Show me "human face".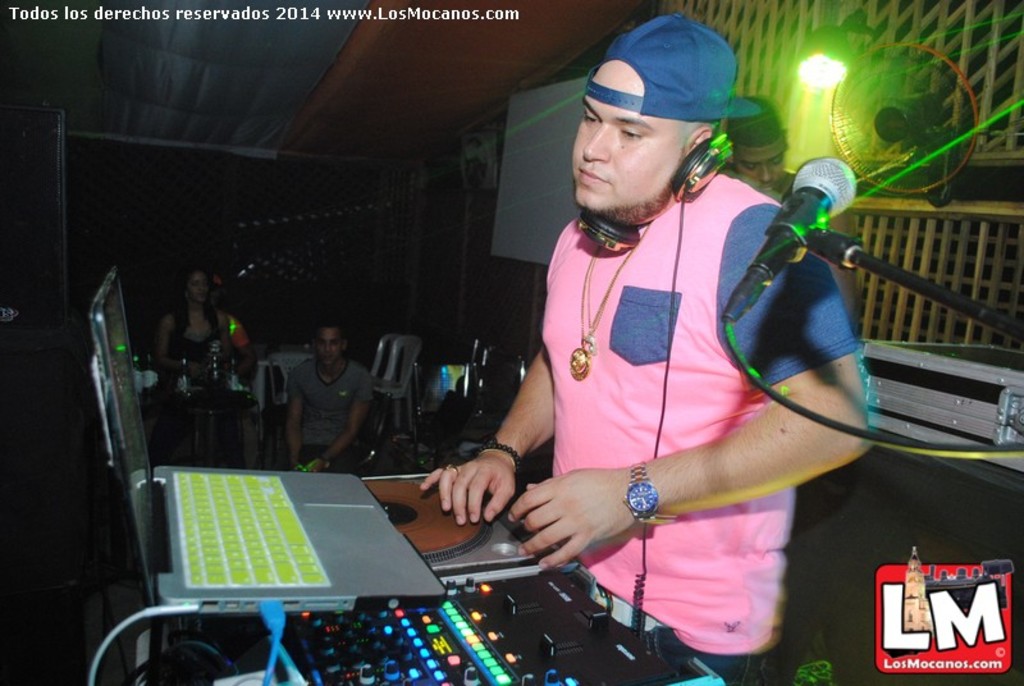
"human face" is here: <box>737,132,781,189</box>.
